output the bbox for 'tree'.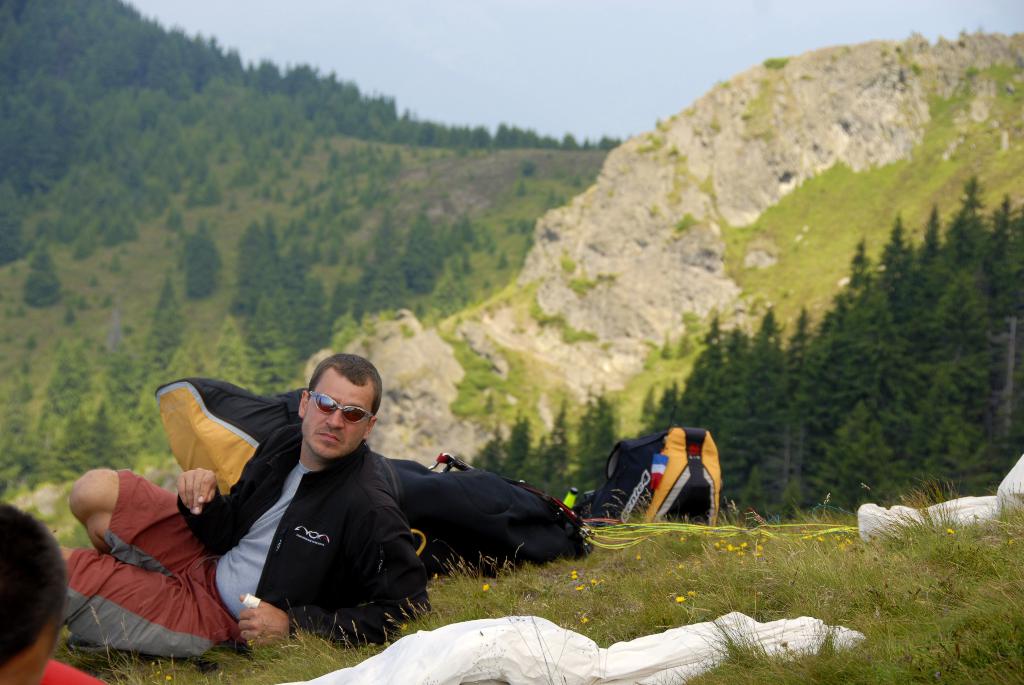
bbox(22, 246, 61, 308).
